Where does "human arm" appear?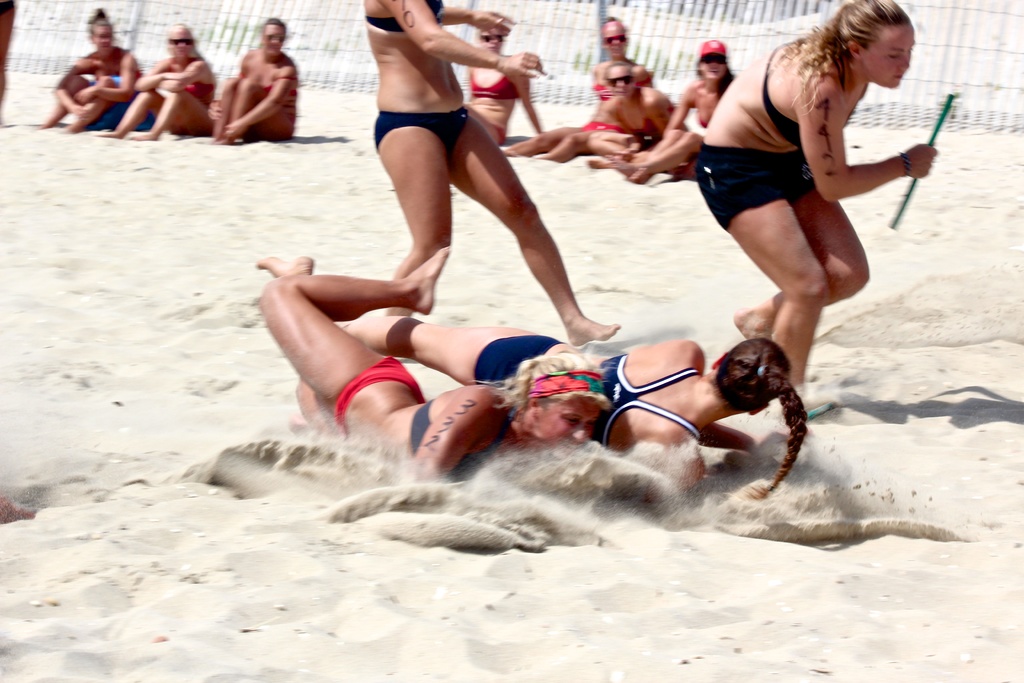
Appears at detection(404, 390, 475, 491).
